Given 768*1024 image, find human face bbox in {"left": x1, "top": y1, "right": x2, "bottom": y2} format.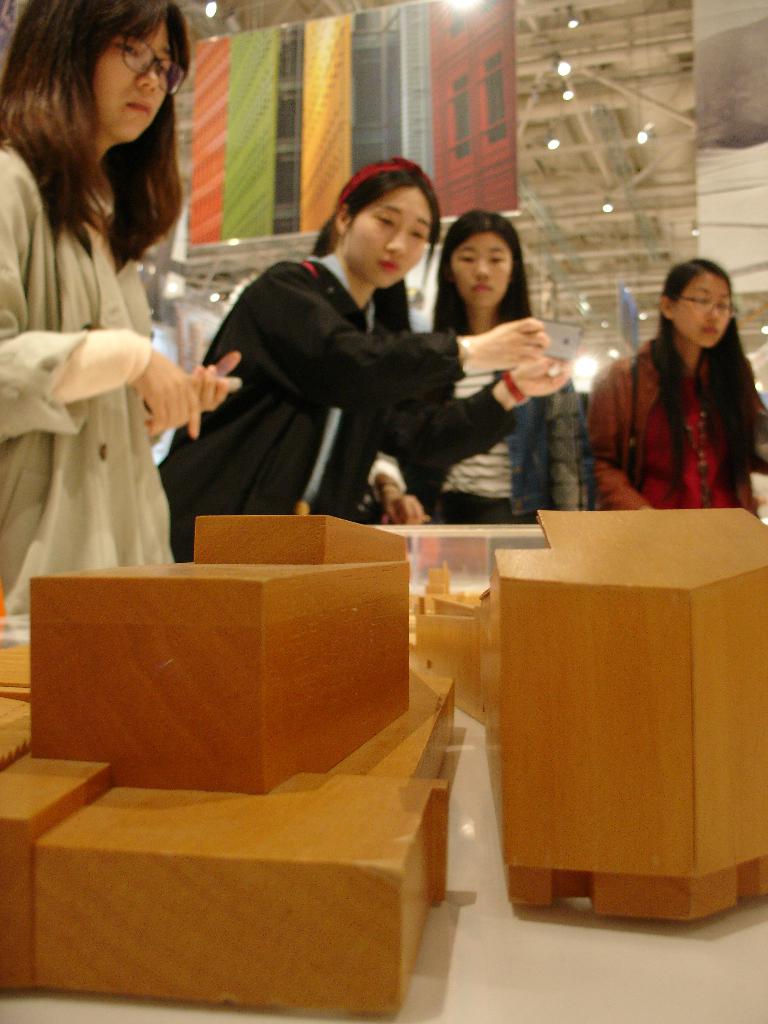
{"left": 447, "top": 234, "right": 508, "bottom": 304}.
